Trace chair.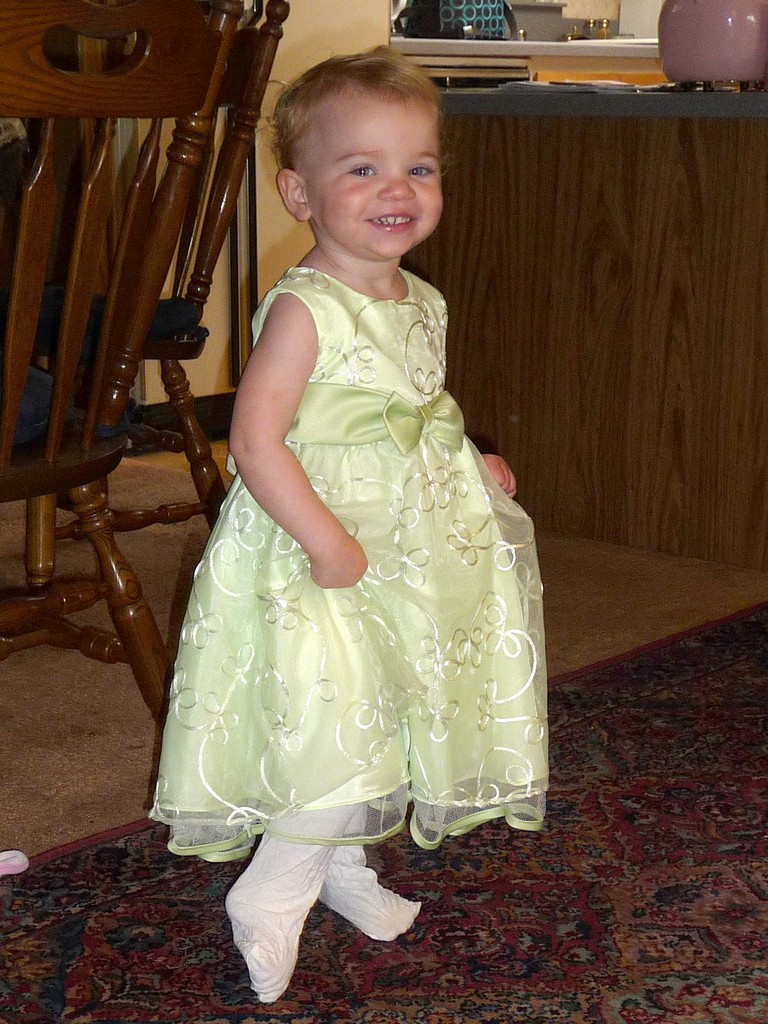
Traced to bbox=[56, 0, 294, 540].
